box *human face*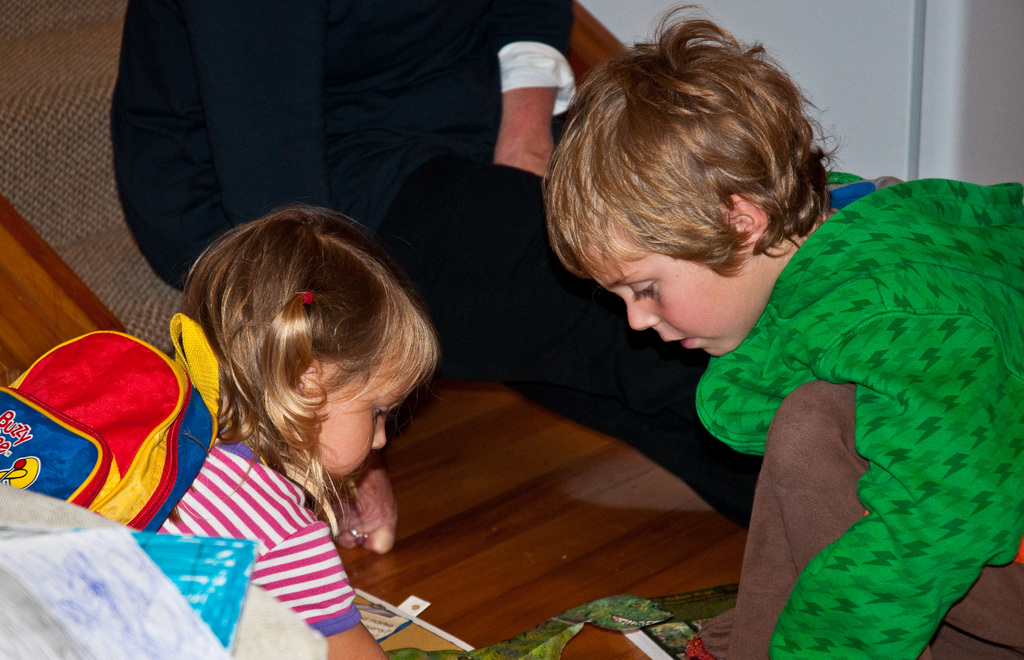
<region>306, 346, 422, 476</region>
